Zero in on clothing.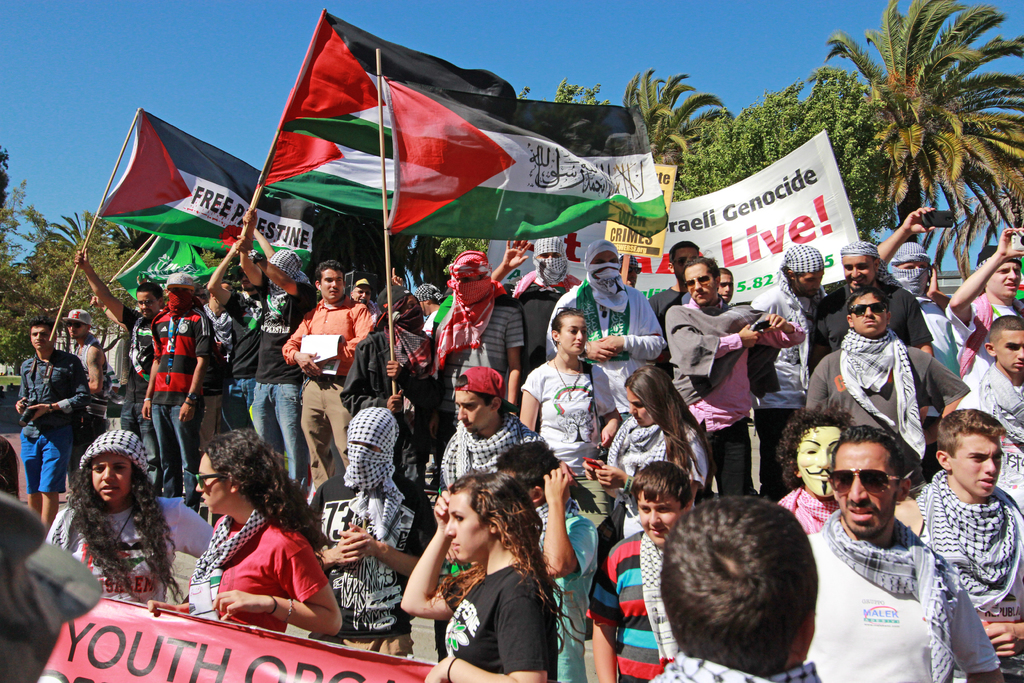
Zeroed in: <region>148, 304, 218, 496</region>.
